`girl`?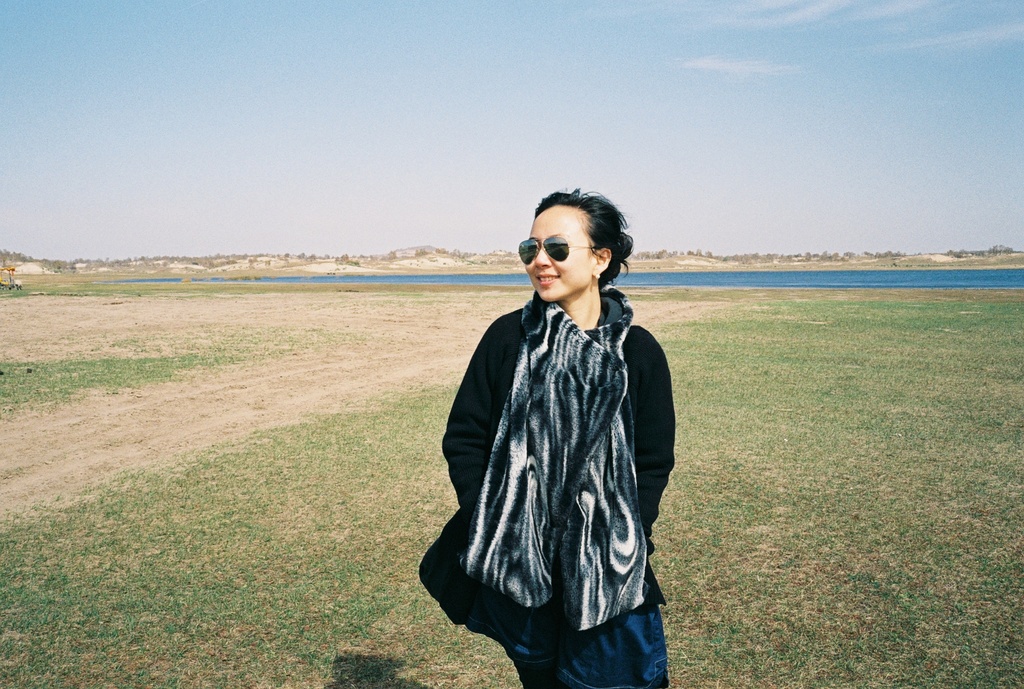
<box>412,181,677,688</box>
